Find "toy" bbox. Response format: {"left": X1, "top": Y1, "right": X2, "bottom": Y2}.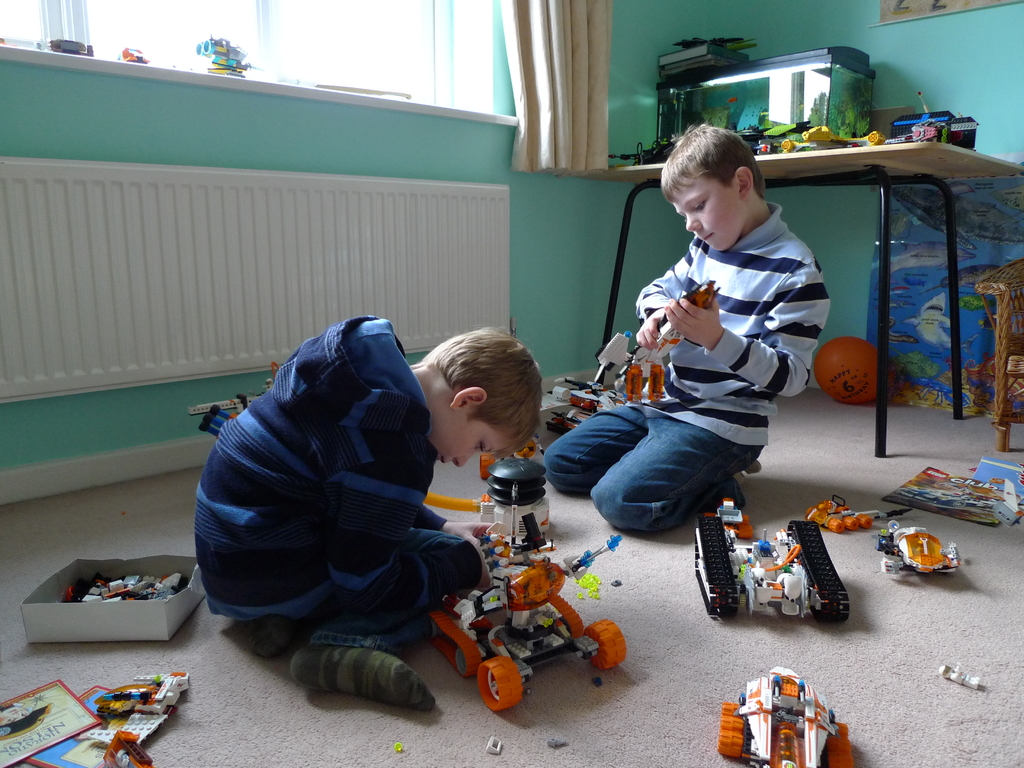
{"left": 777, "top": 136, "right": 818, "bottom": 153}.
